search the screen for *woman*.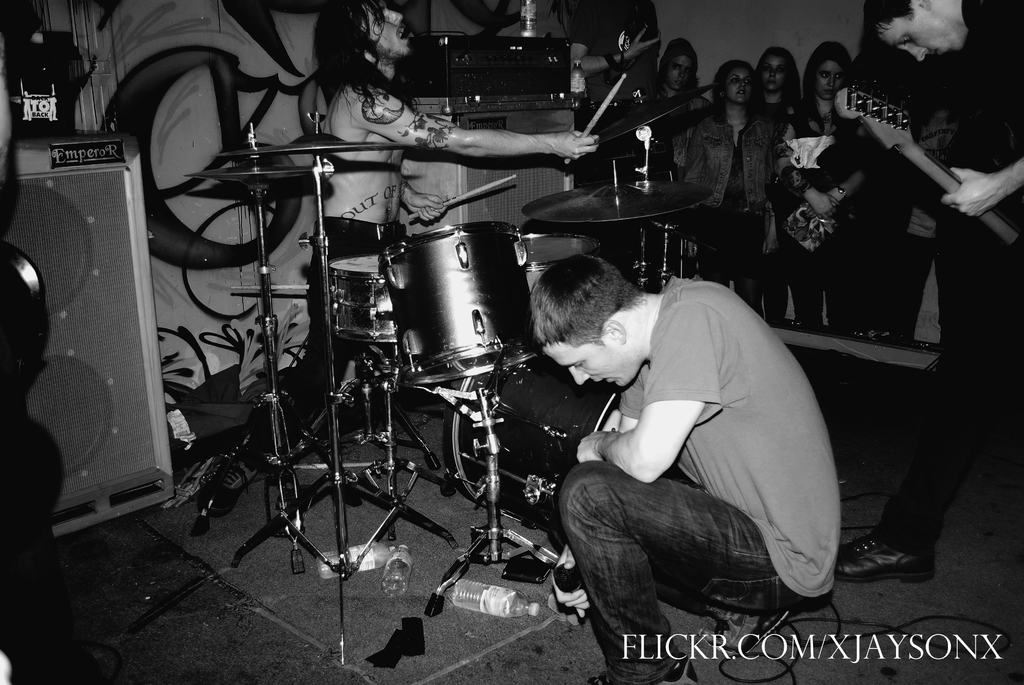
Found at region(764, 36, 875, 320).
